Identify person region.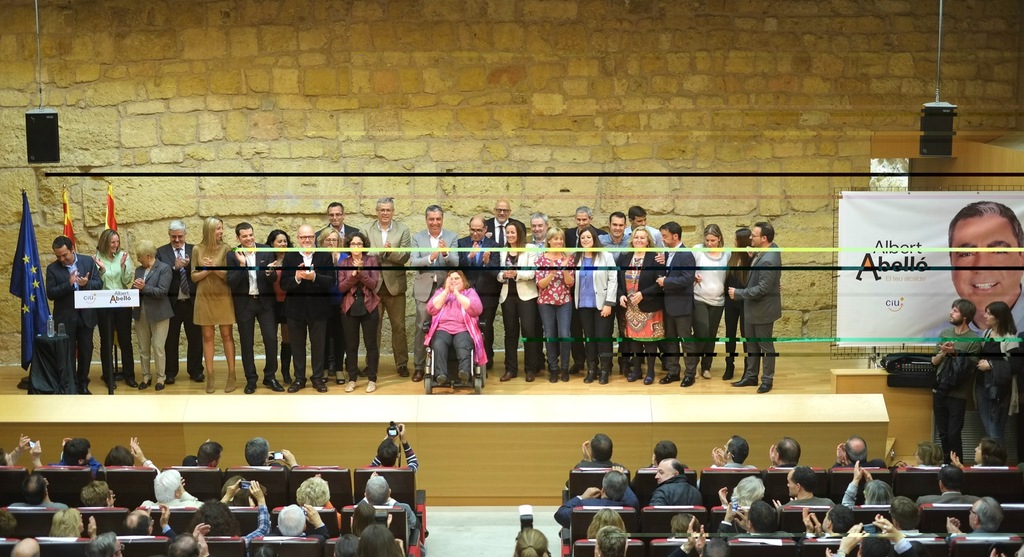
Region: detection(510, 522, 557, 556).
